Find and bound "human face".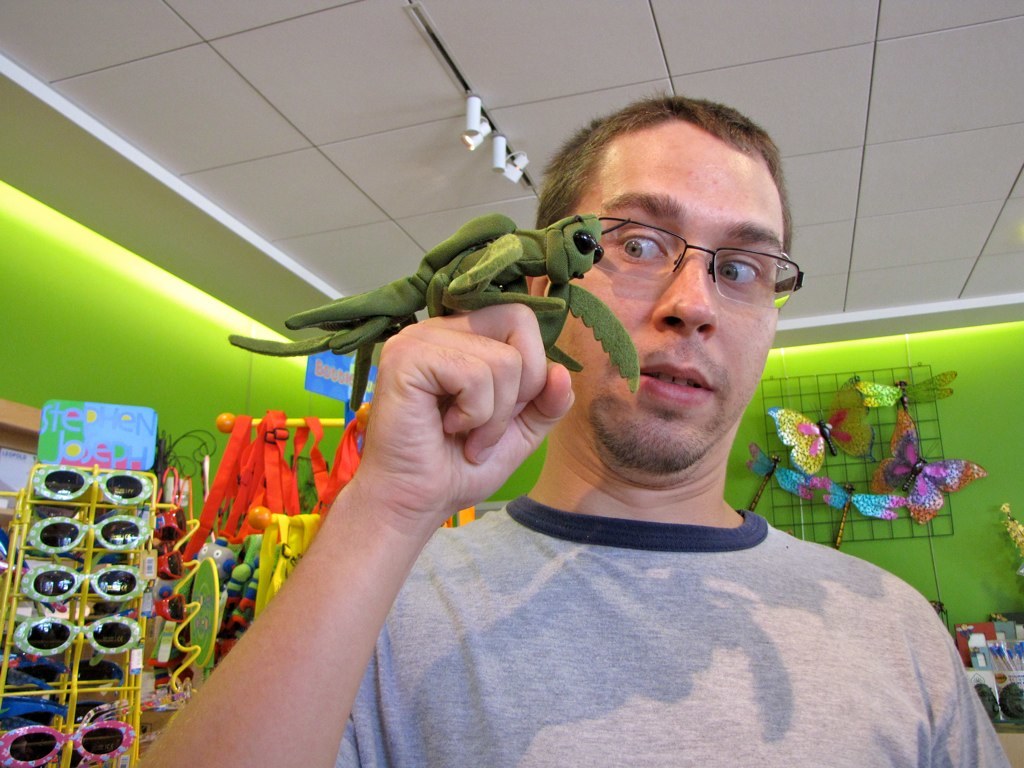
Bound: 552/117/785/471.
